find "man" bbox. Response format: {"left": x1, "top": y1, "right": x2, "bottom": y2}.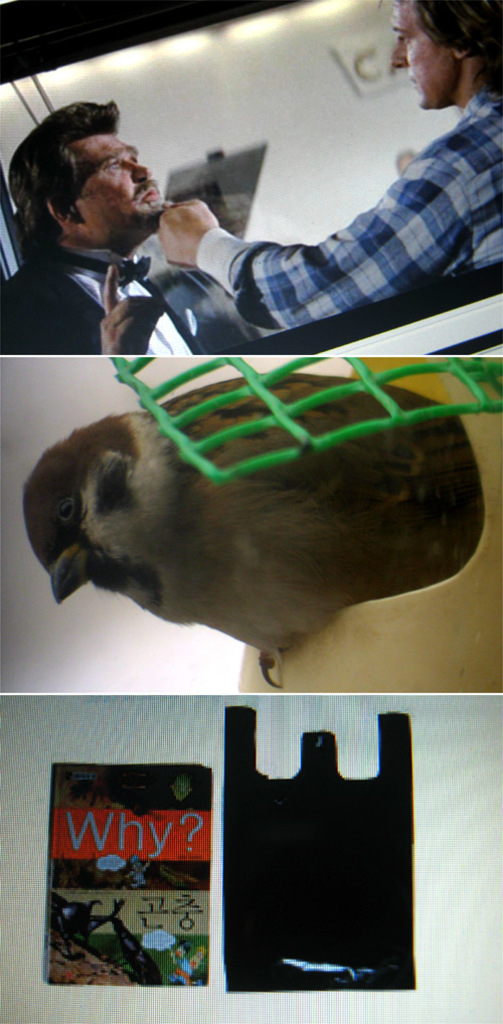
{"left": 155, "top": 0, "right": 502, "bottom": 331}.
